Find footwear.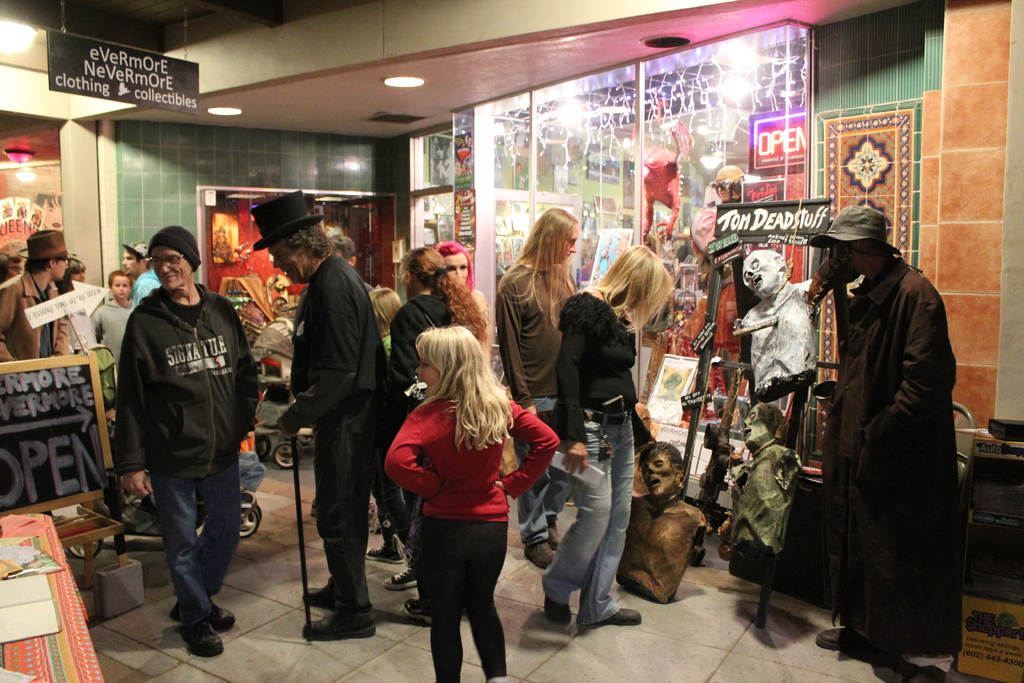
298, 572, 337, 612.
